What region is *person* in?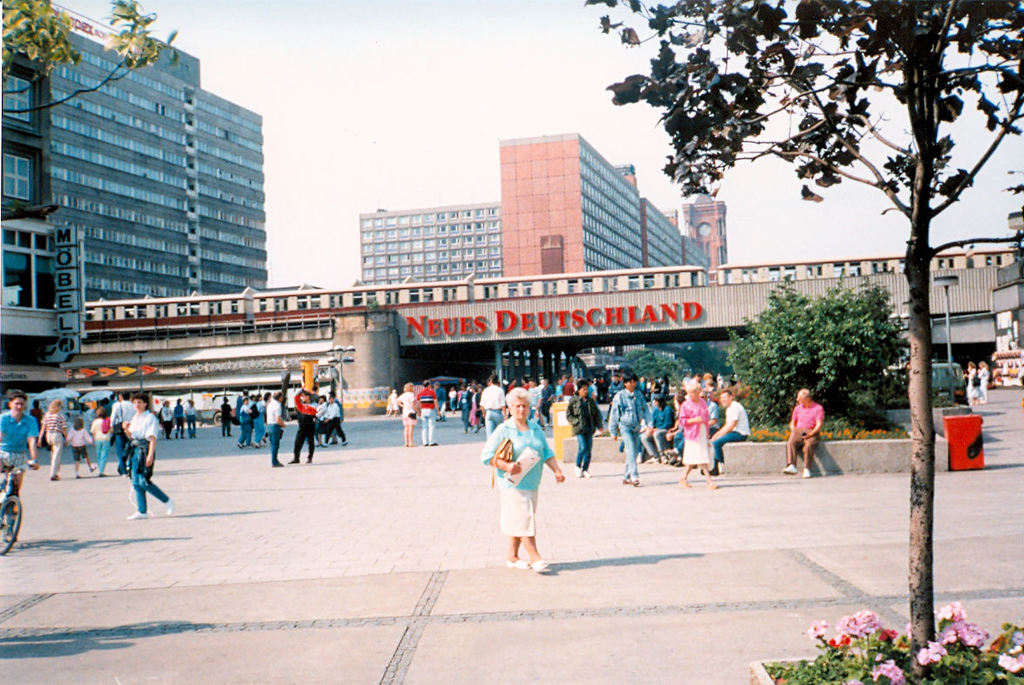
[left=327, top=393, right=347, bottom=443].
